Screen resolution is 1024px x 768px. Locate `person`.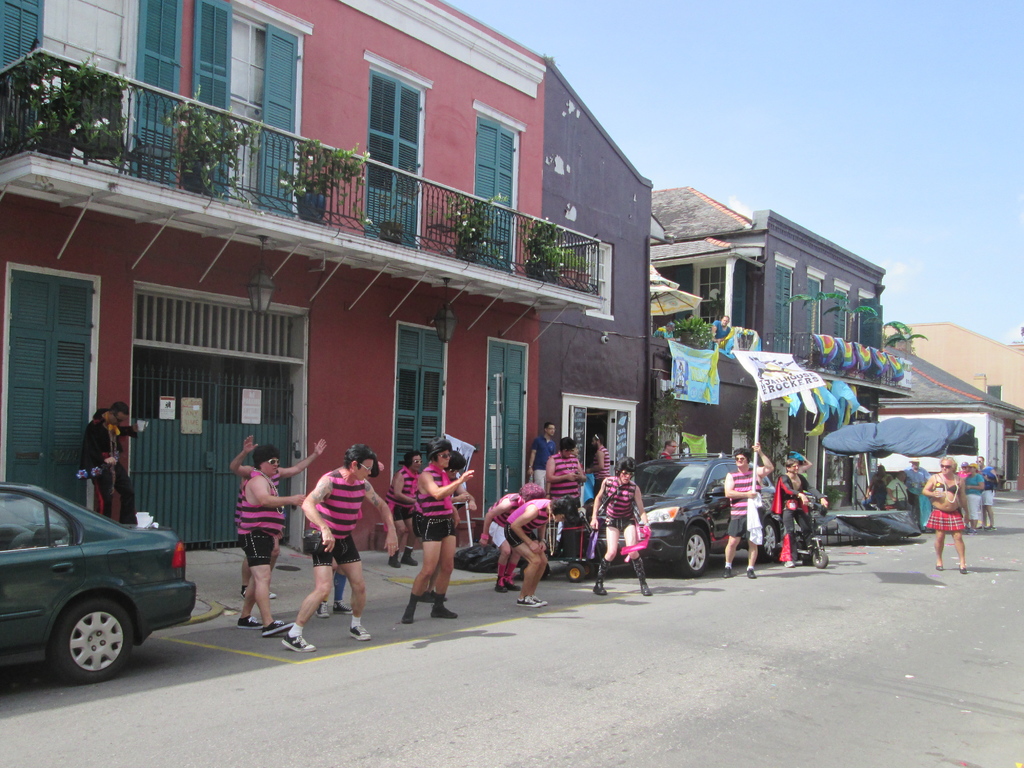
BBox(420, 453, 479, 572).
